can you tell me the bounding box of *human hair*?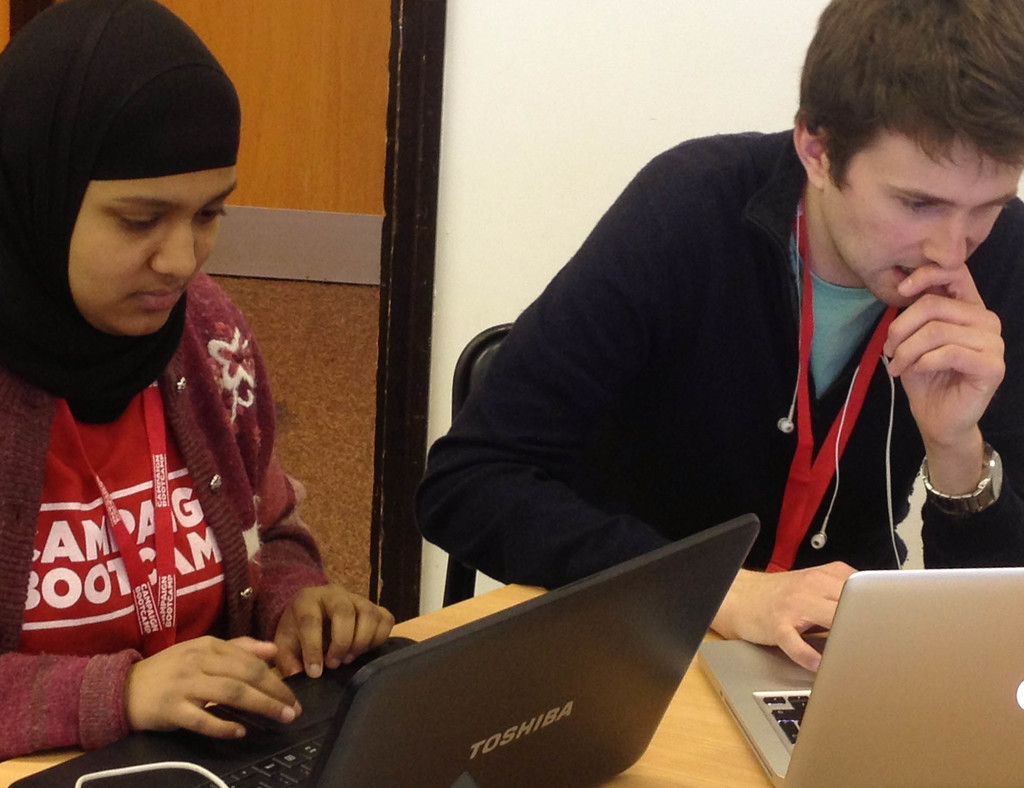
left=795, top=0, right=1023, bottom=192.
